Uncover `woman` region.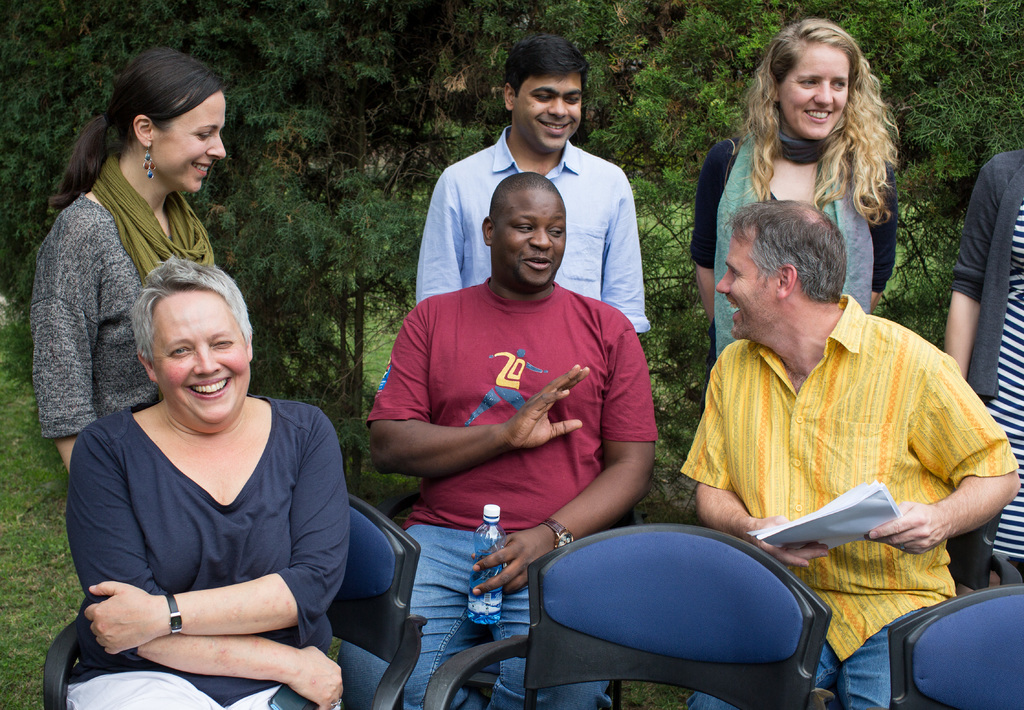
Uncovered: BBox(26, 47, 232, 475).
